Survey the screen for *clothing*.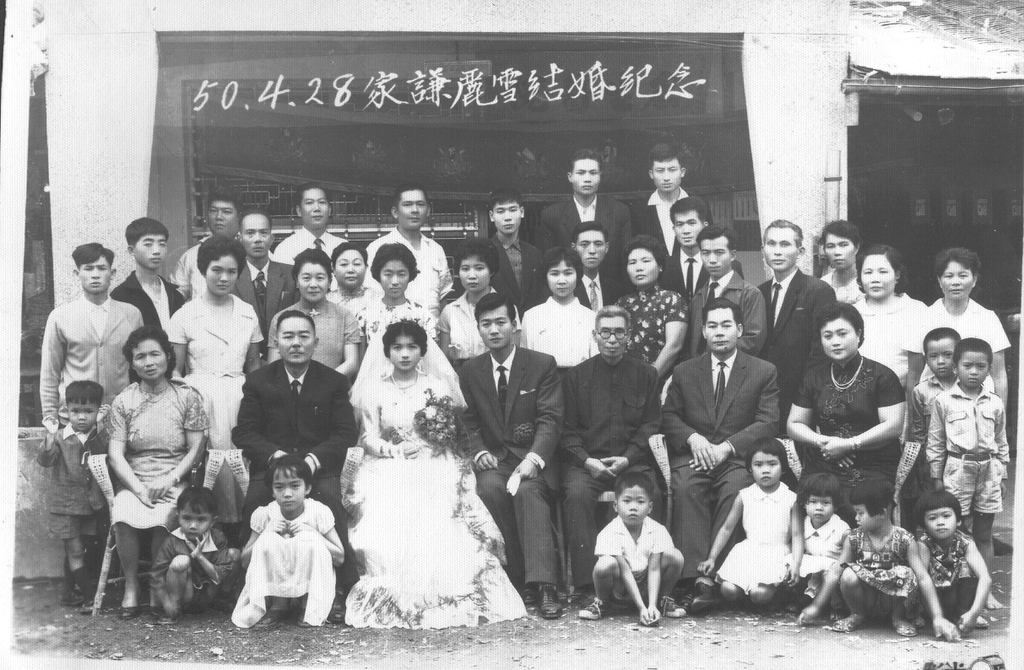
Survey found: Rect(852, 528, 924, 610).
